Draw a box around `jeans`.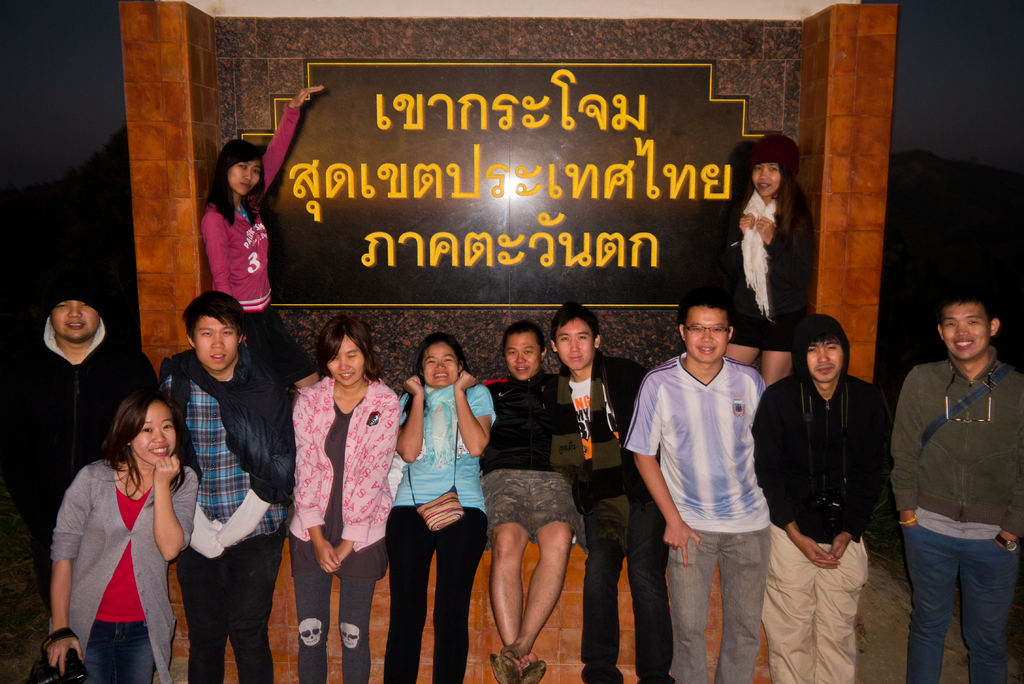
[84,624,154,680].
